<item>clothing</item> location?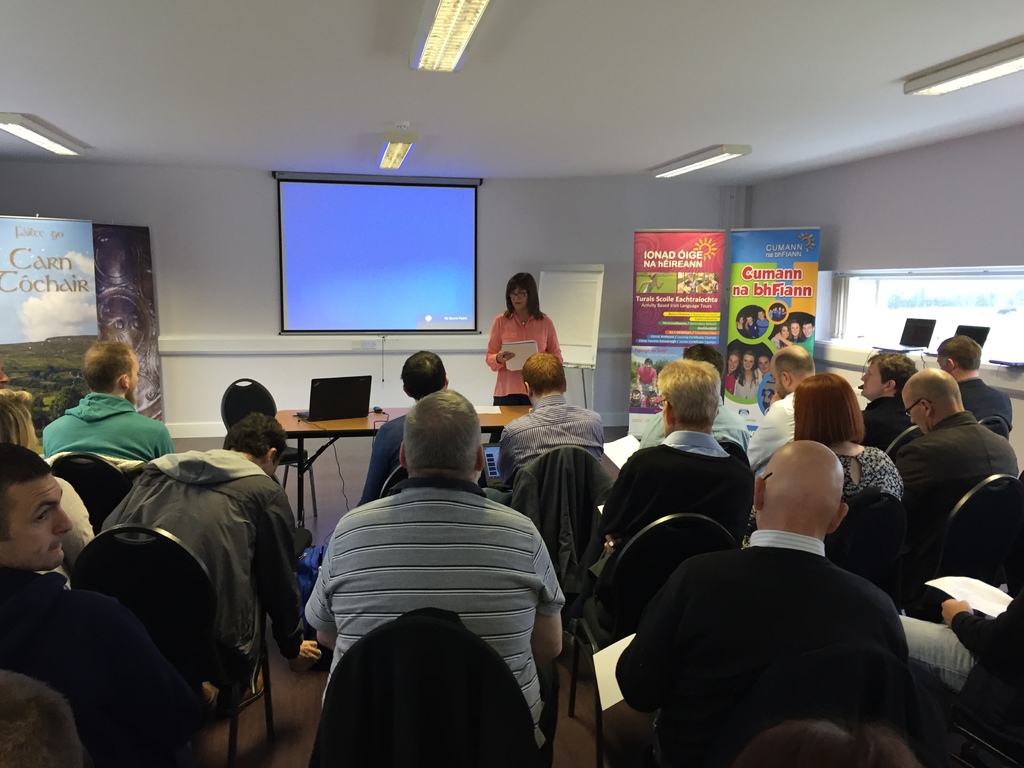
633/399/752/458
